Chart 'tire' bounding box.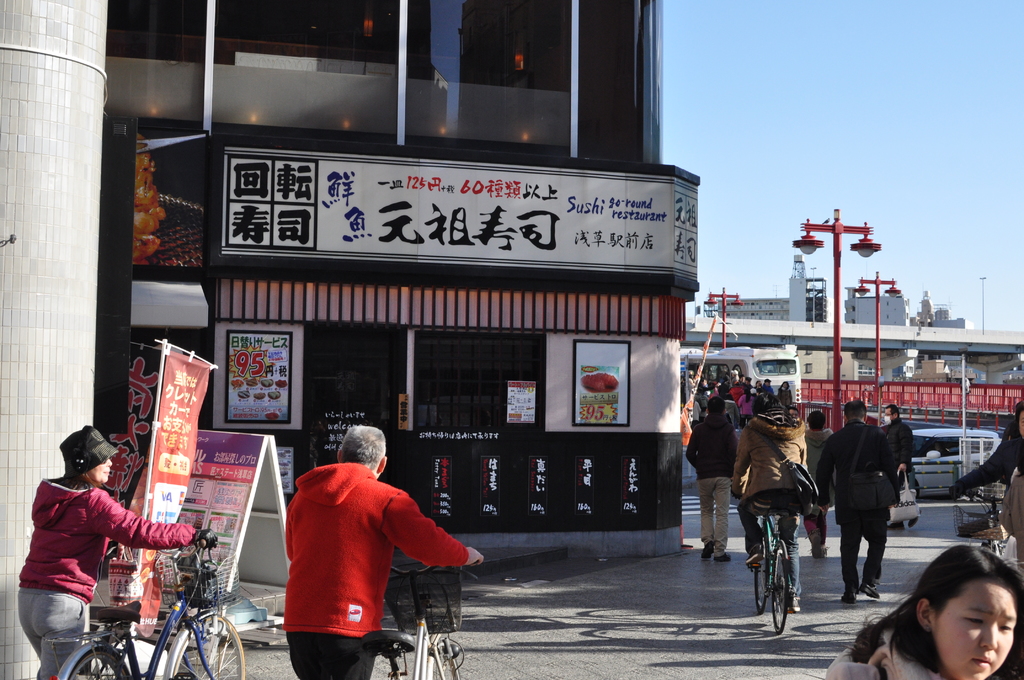
Charted: <region>68, 650, 130, 679</region>.
